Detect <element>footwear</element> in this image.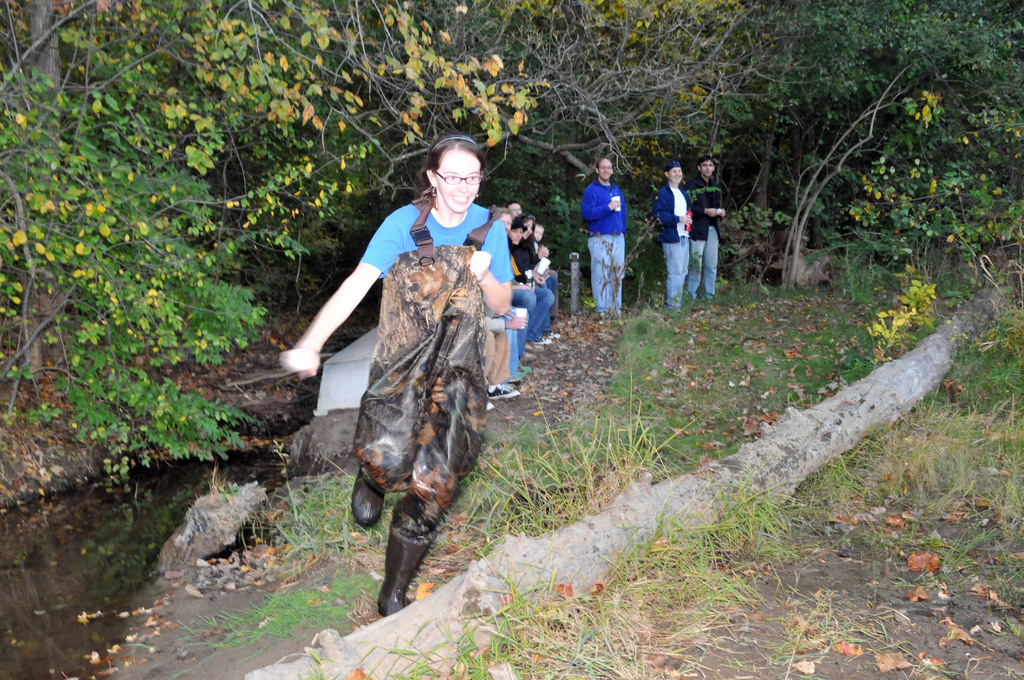
Detection: bbox=(369, 521, 435, 619).
